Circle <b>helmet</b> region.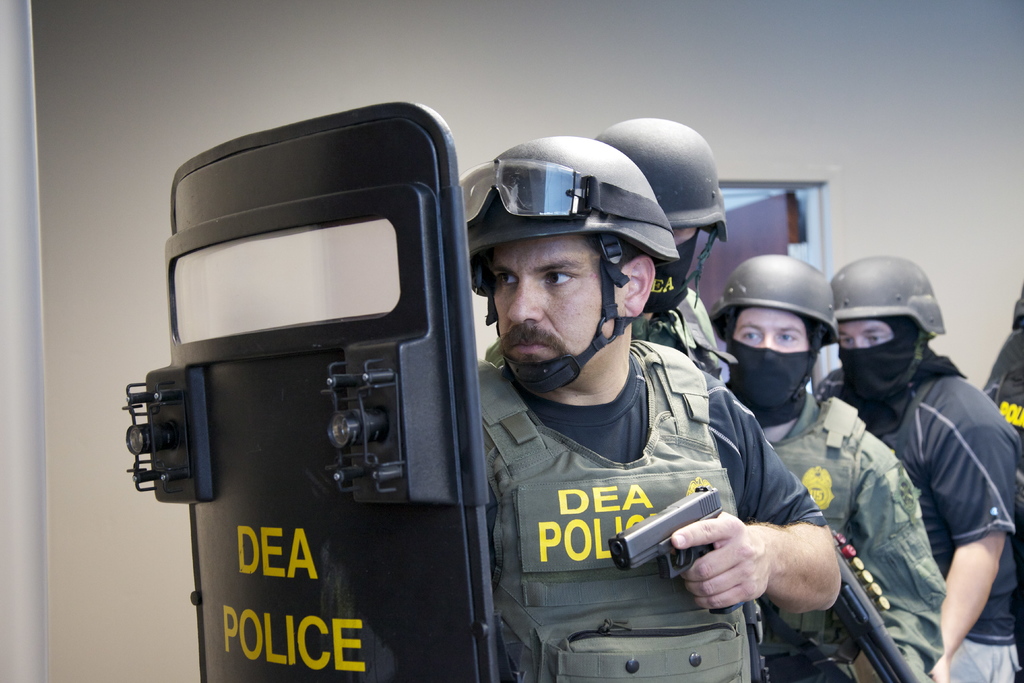
Region: [458, 135, 678, 395].
